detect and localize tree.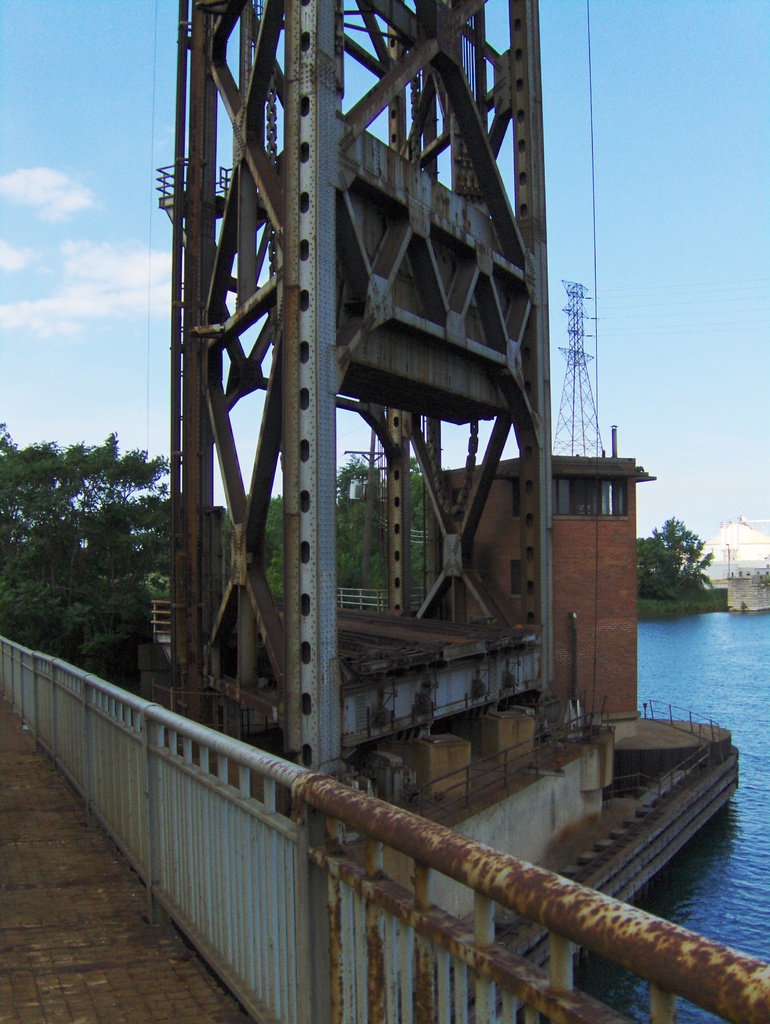
Localized at <bbox>590, 510, 725, 619</bbox>.
